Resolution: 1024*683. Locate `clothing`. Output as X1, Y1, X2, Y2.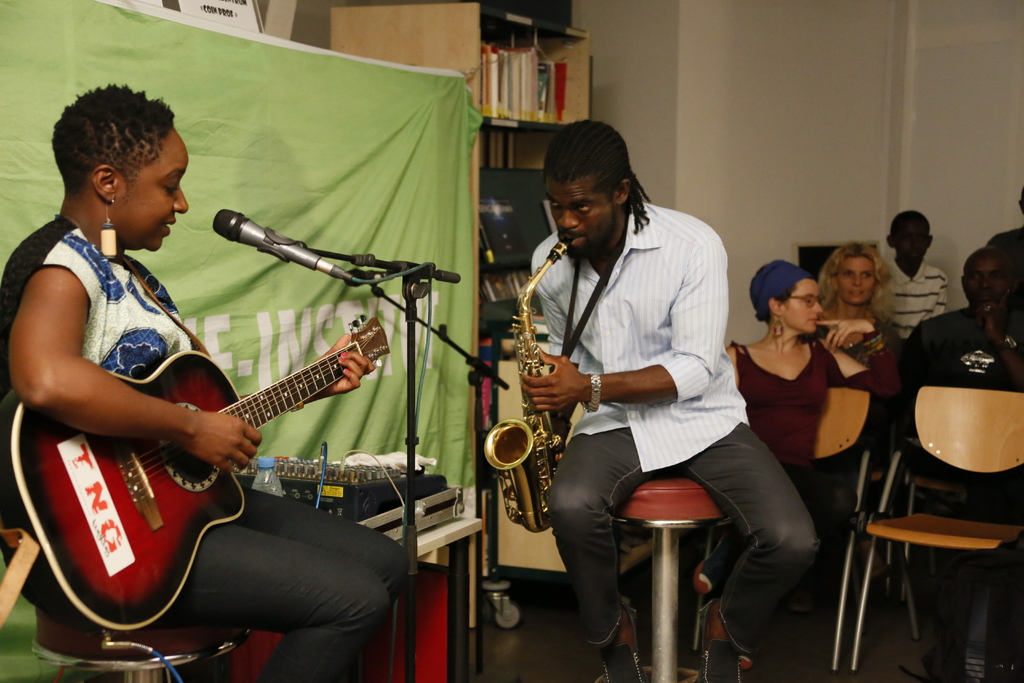
886, 300, 1023, 680.
